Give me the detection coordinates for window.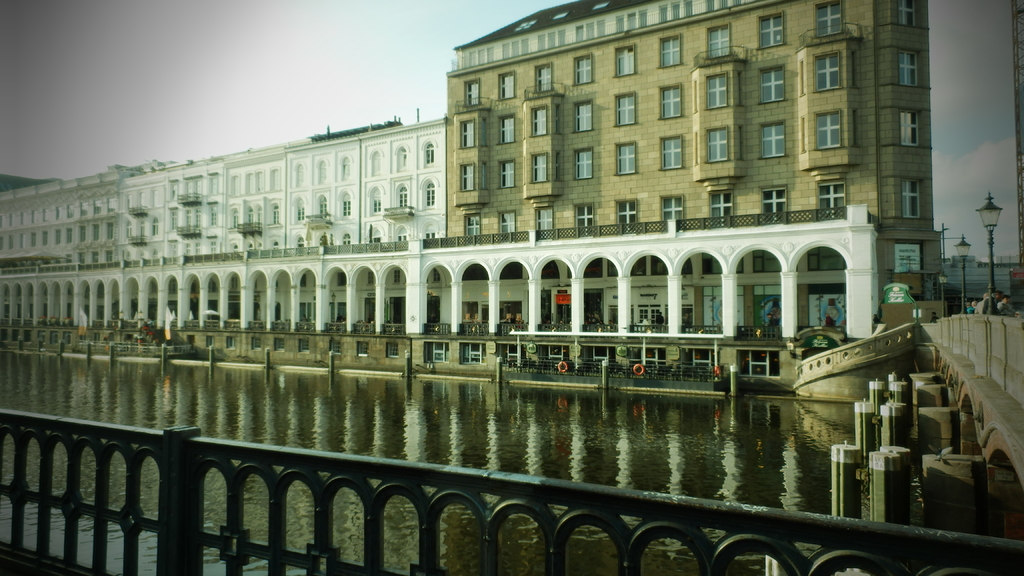
bbox(254, 202, 262, 228).
